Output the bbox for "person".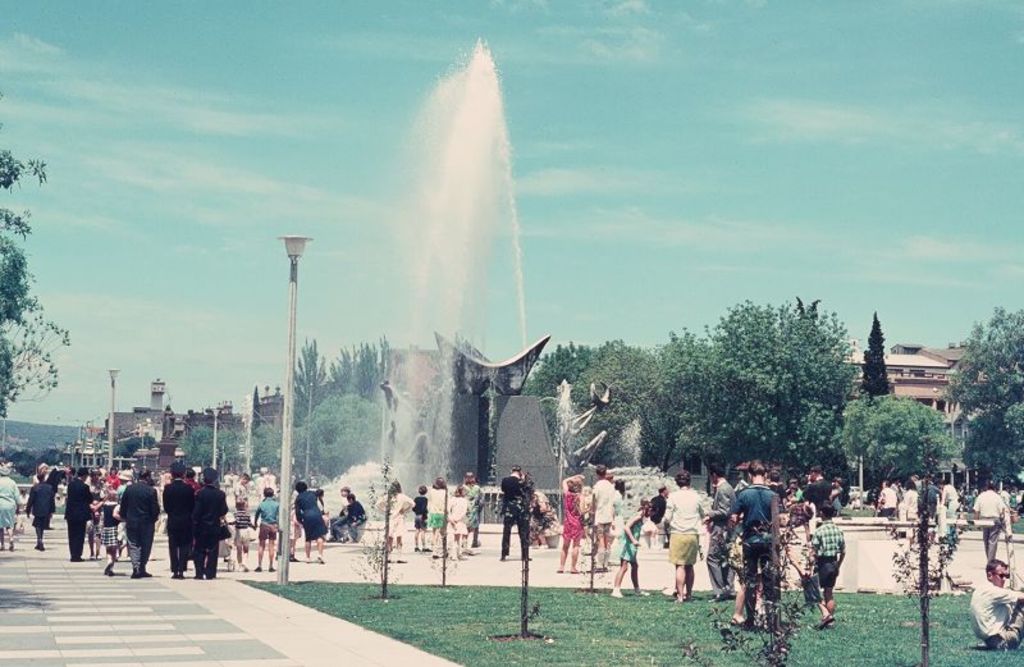
Rect(26, 472, 64, 549).
